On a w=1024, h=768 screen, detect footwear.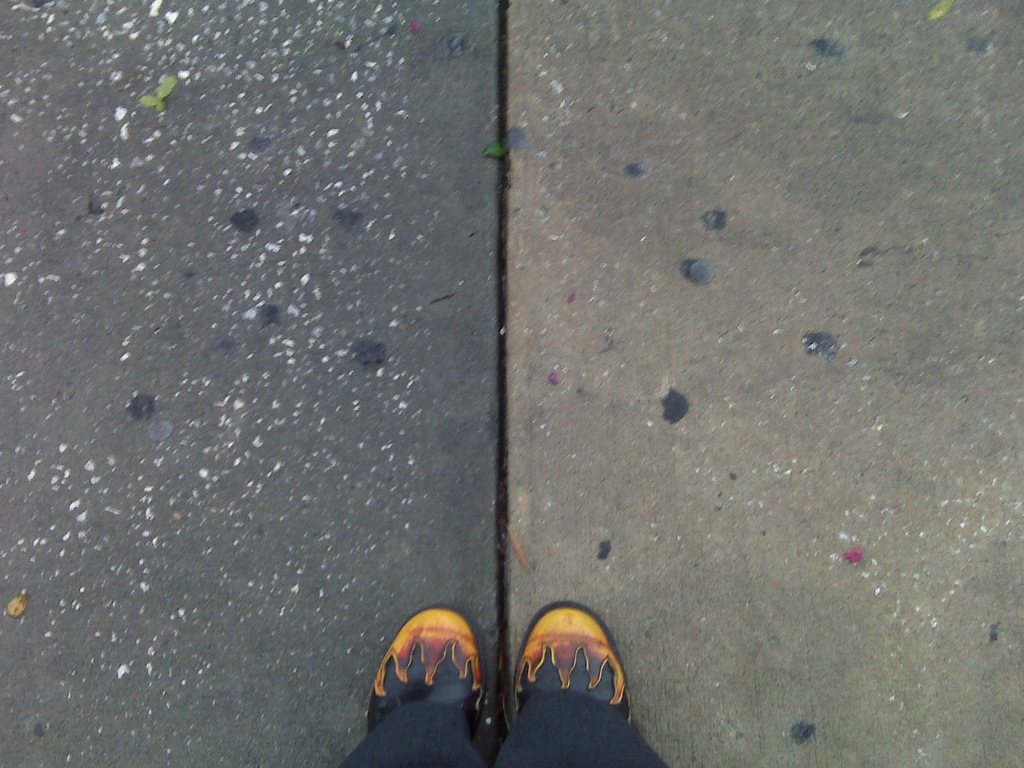
(x1=507, y1=602, x2=636, y2=729).
